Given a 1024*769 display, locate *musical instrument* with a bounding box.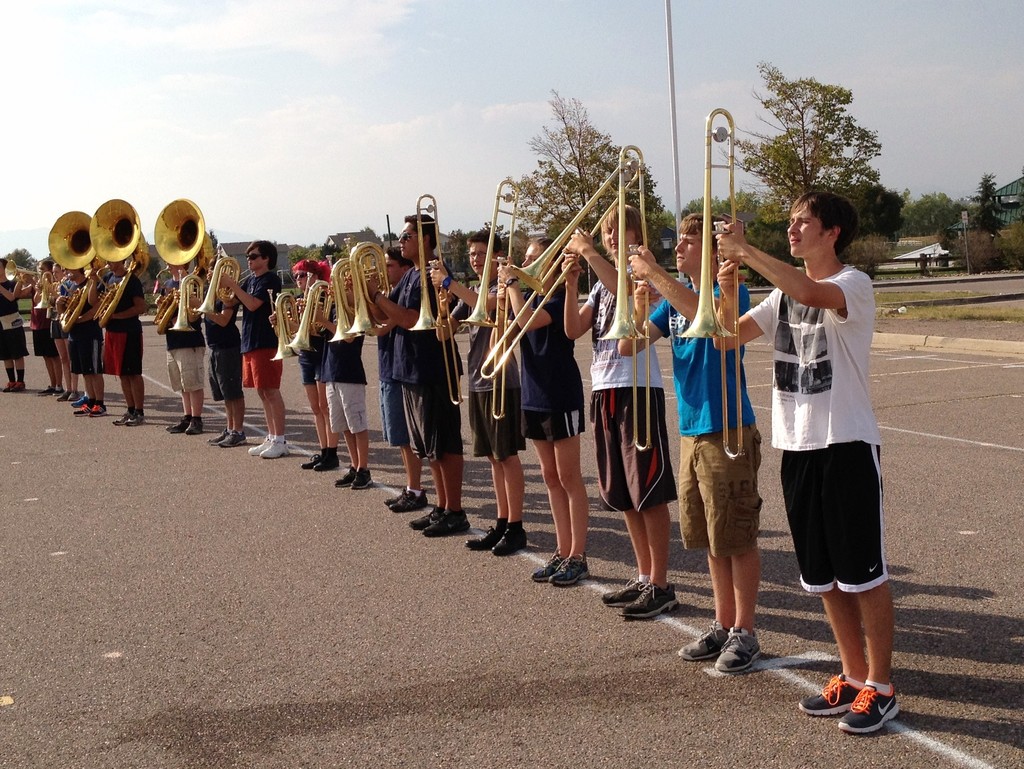
Located: 336,224,393,354.
